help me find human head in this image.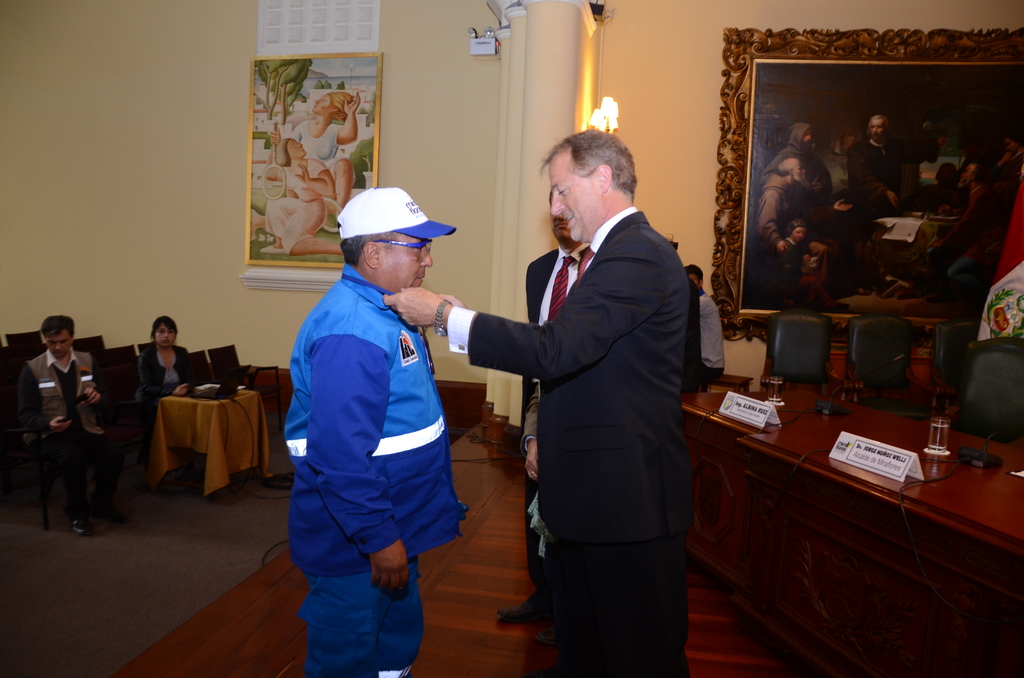
Found it: 680,264,704,289.
